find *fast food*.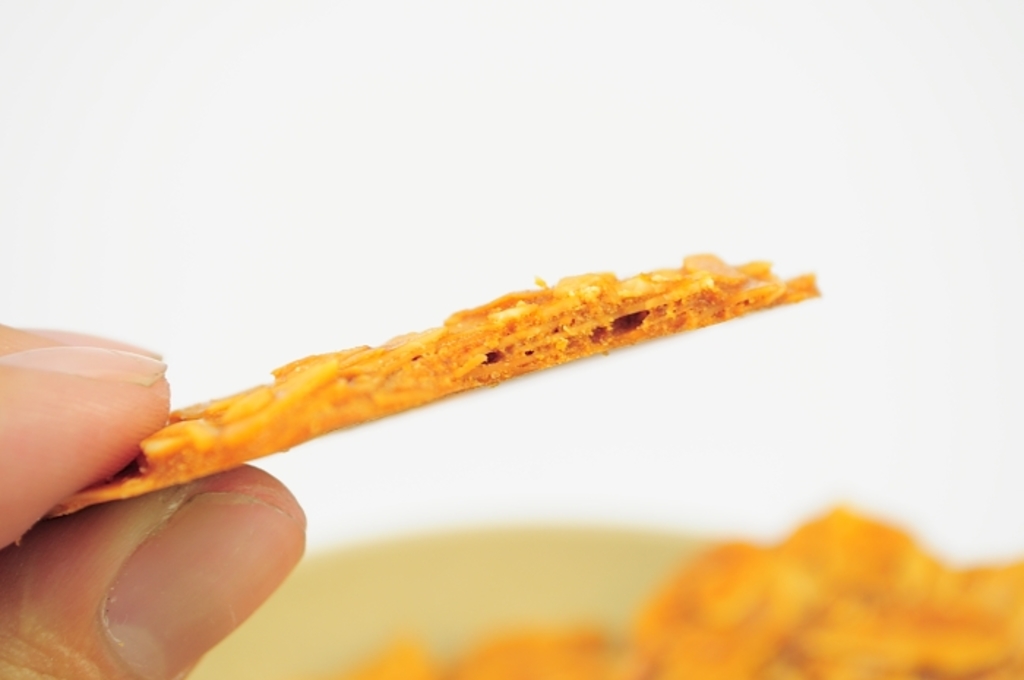
left=341, top=499, right=1023, bottom=679.
